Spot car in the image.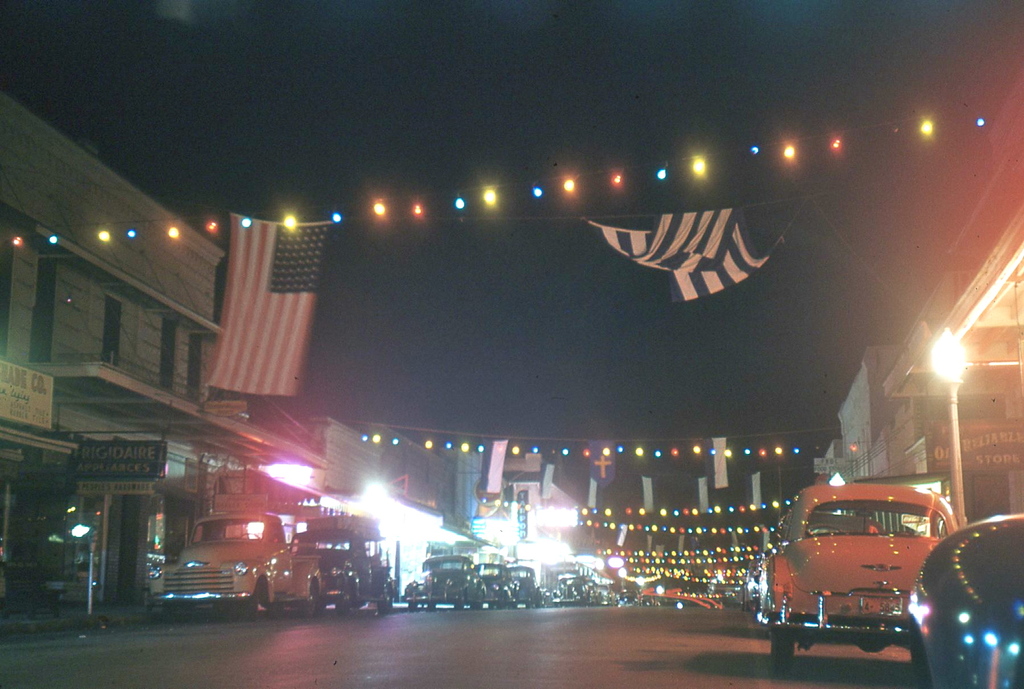
car found at box(403, 555, 487, 615).
